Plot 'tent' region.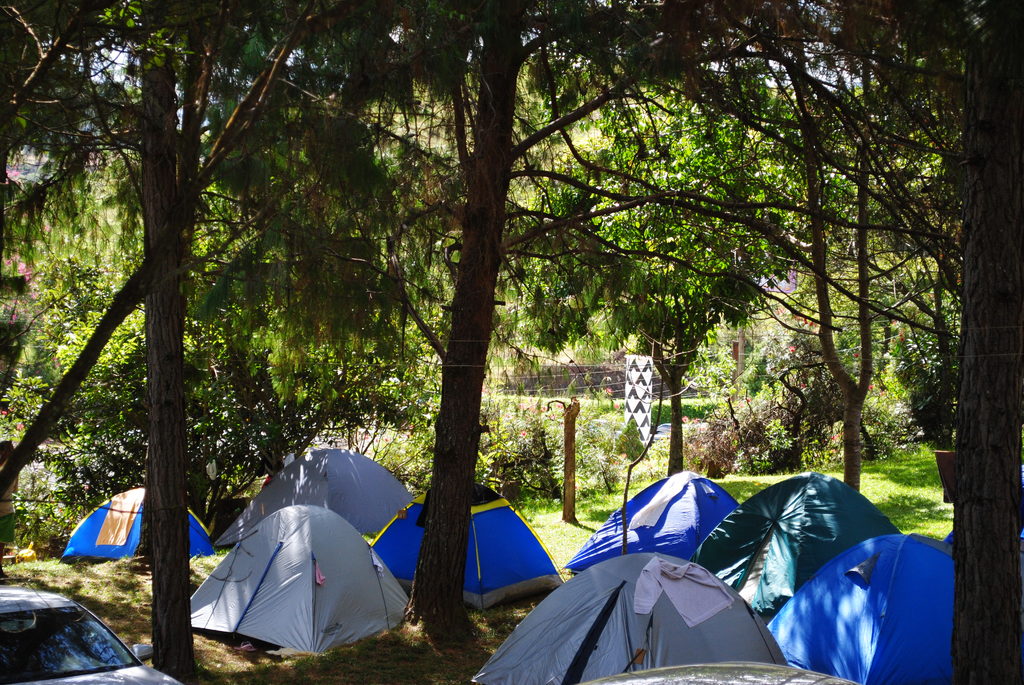
Plotted at <region>765, 531, 935, 684</region>.
